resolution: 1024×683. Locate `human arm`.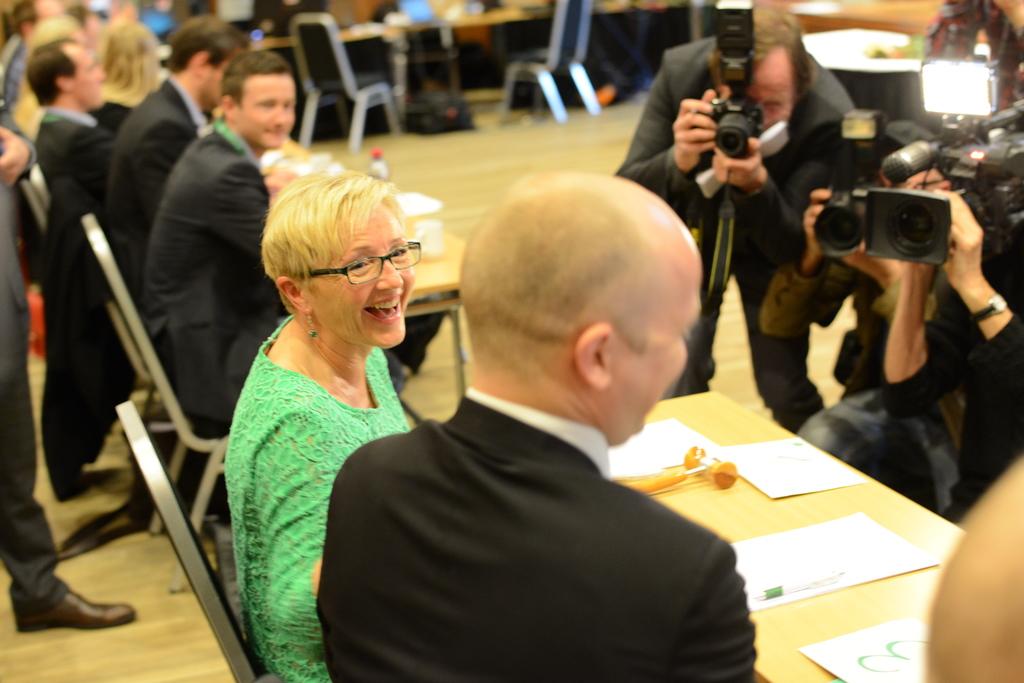
<box>0,67,36,185</box>.
